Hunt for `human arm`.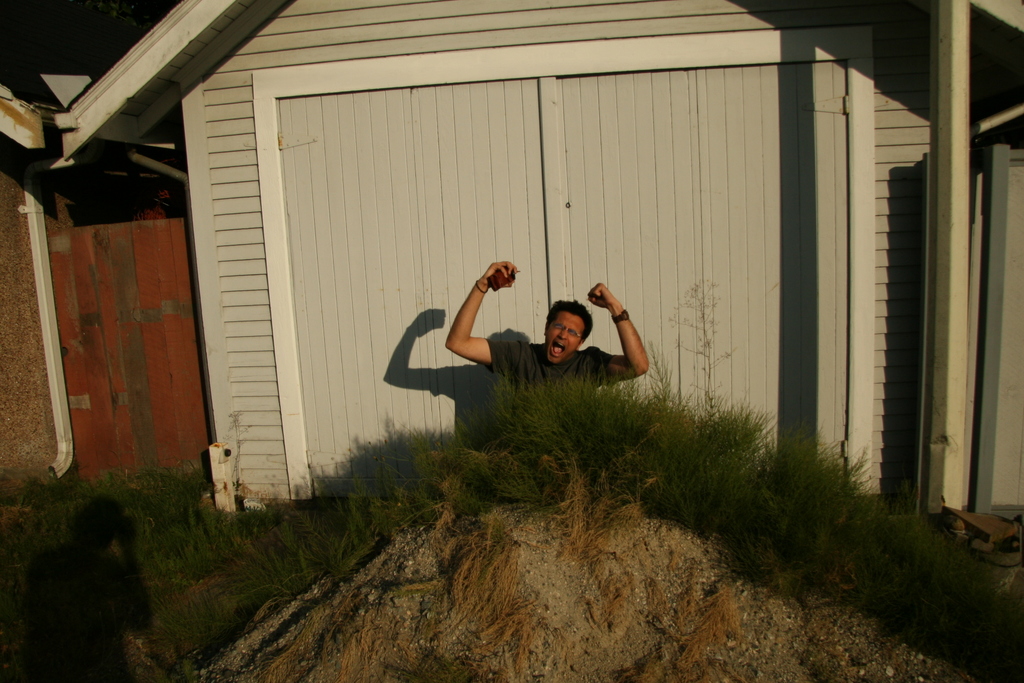
Hunted down at box=[441, 258, 536, 375].
